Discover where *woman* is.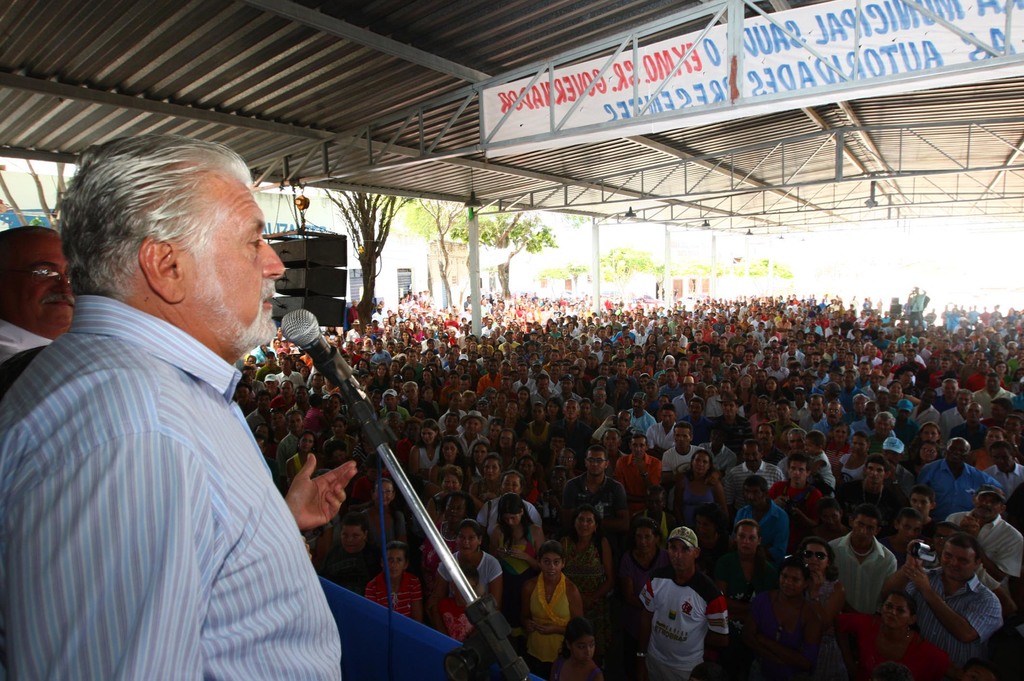
Discovered at crop(611, 513, 668, 680).
